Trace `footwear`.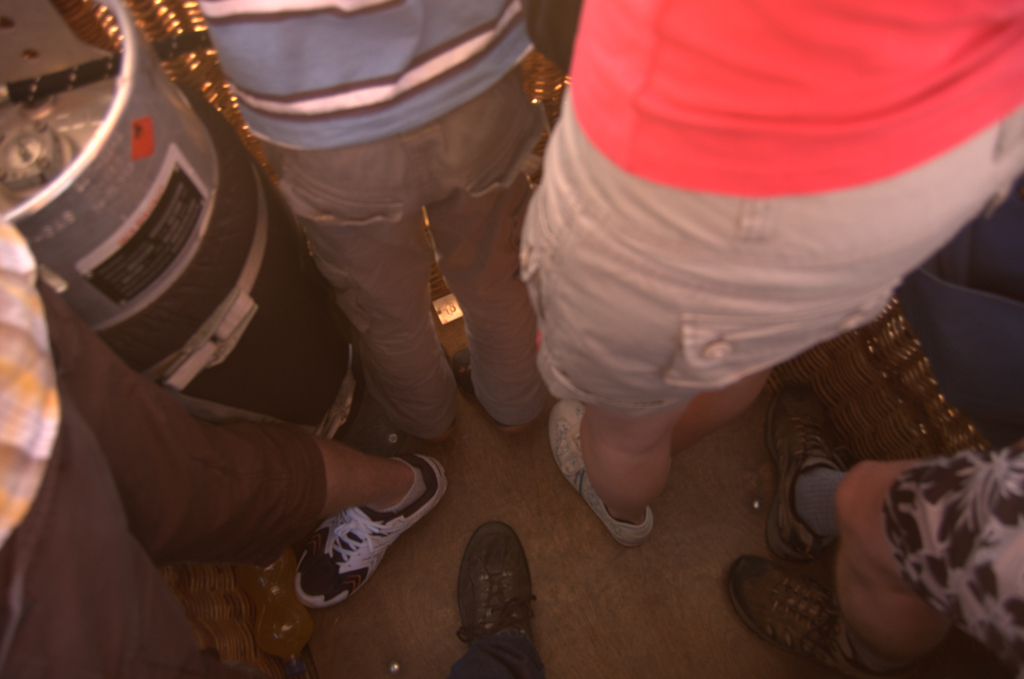
Traced to BBox(451, 345, 536, 431).
